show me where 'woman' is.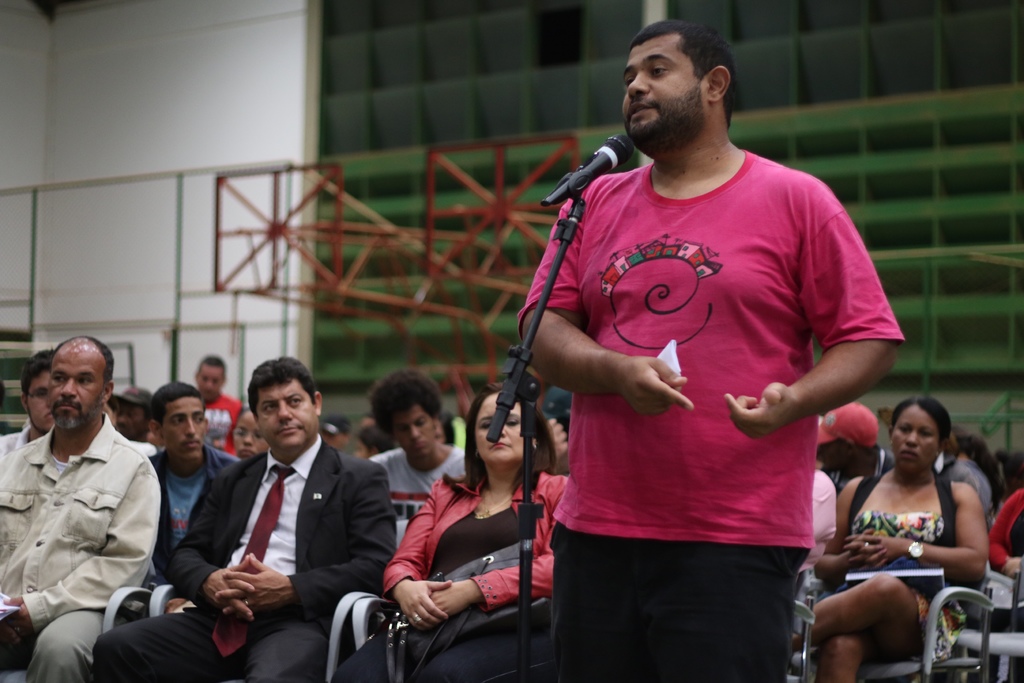
'woman' is at <box>229,409,269,458</box>.
